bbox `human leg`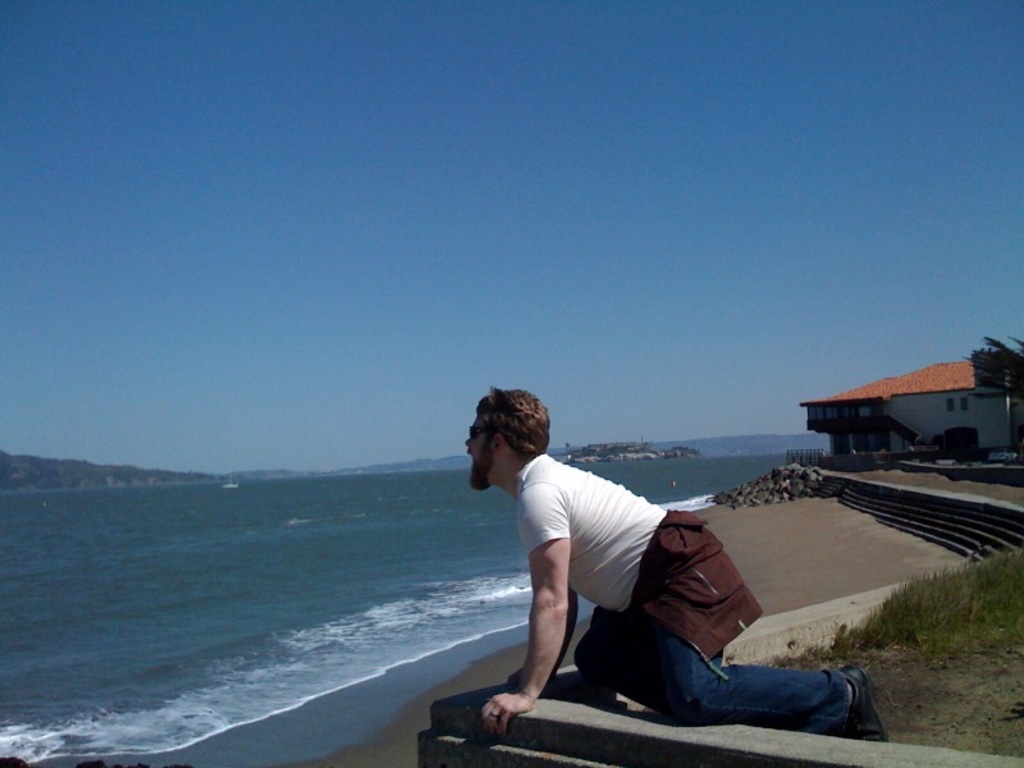
BBox(655, 621, 890, 744)
